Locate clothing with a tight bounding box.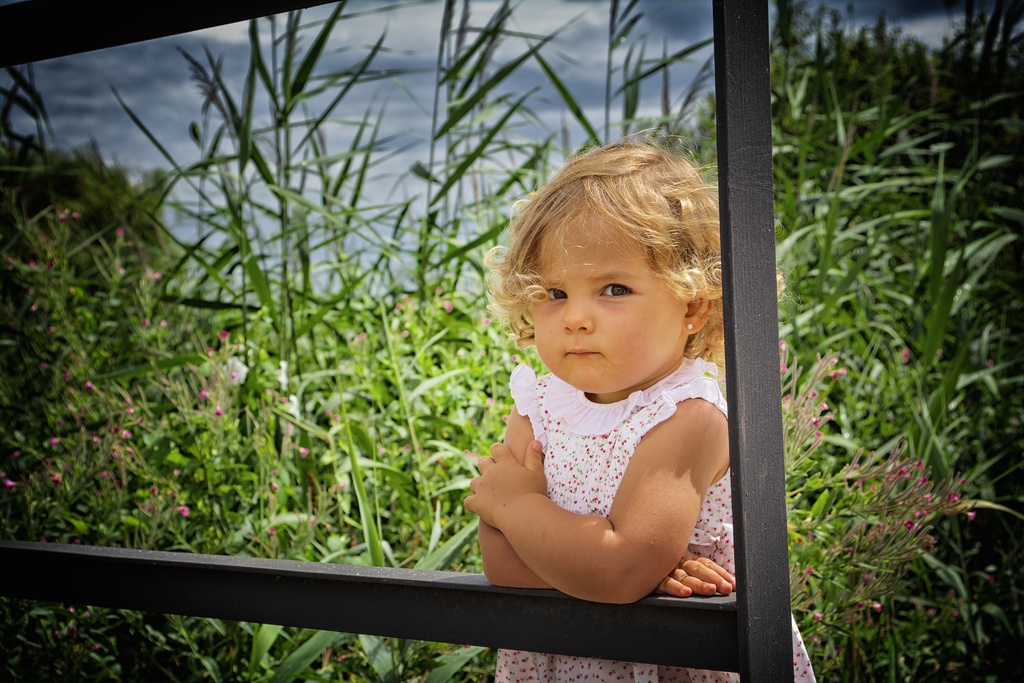
BBox(490, 353, 818, 682).
